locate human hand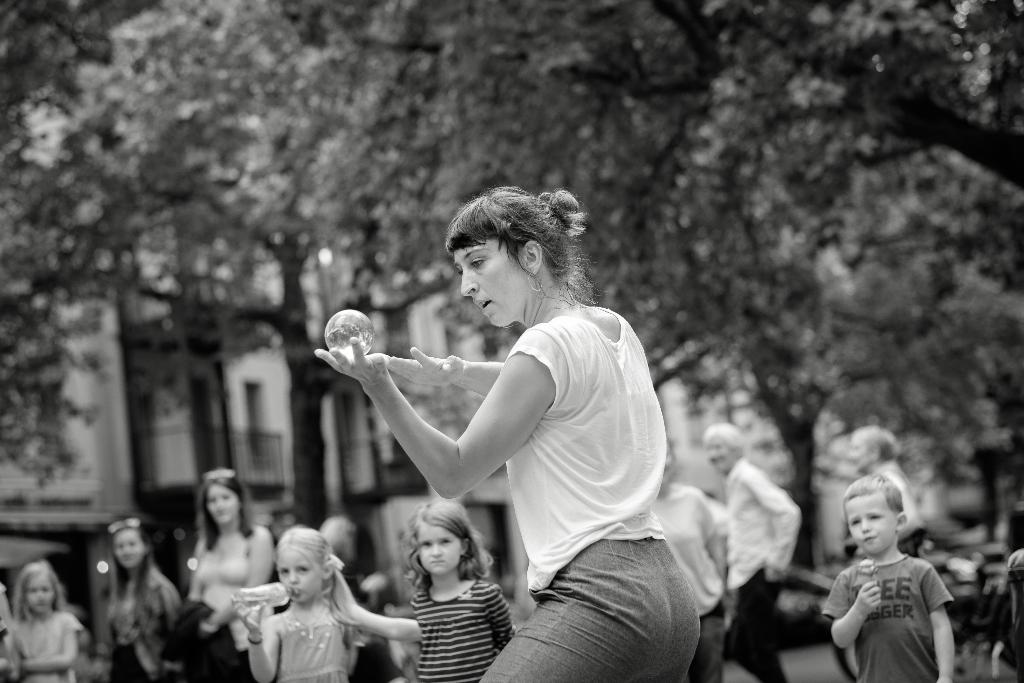
pyautogui.locateOnScreen(767, 566, 785, 583)
